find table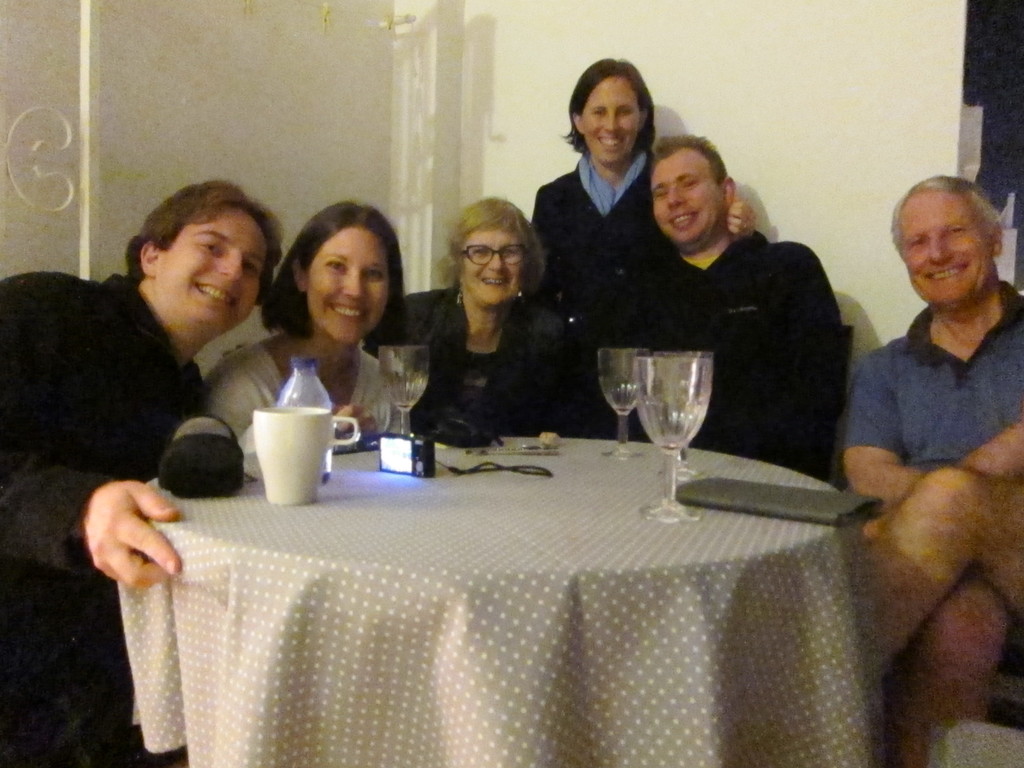
rect(119, 436, 885, 767)
